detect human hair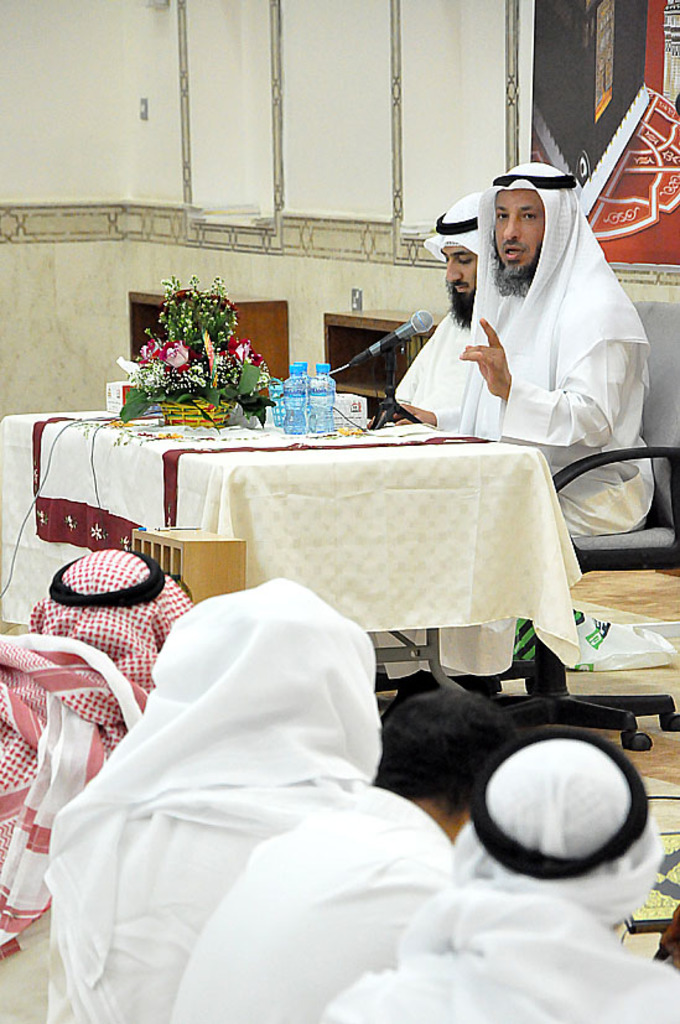
pyautogui.locateOnScreen(373, 698, 519, 831)
